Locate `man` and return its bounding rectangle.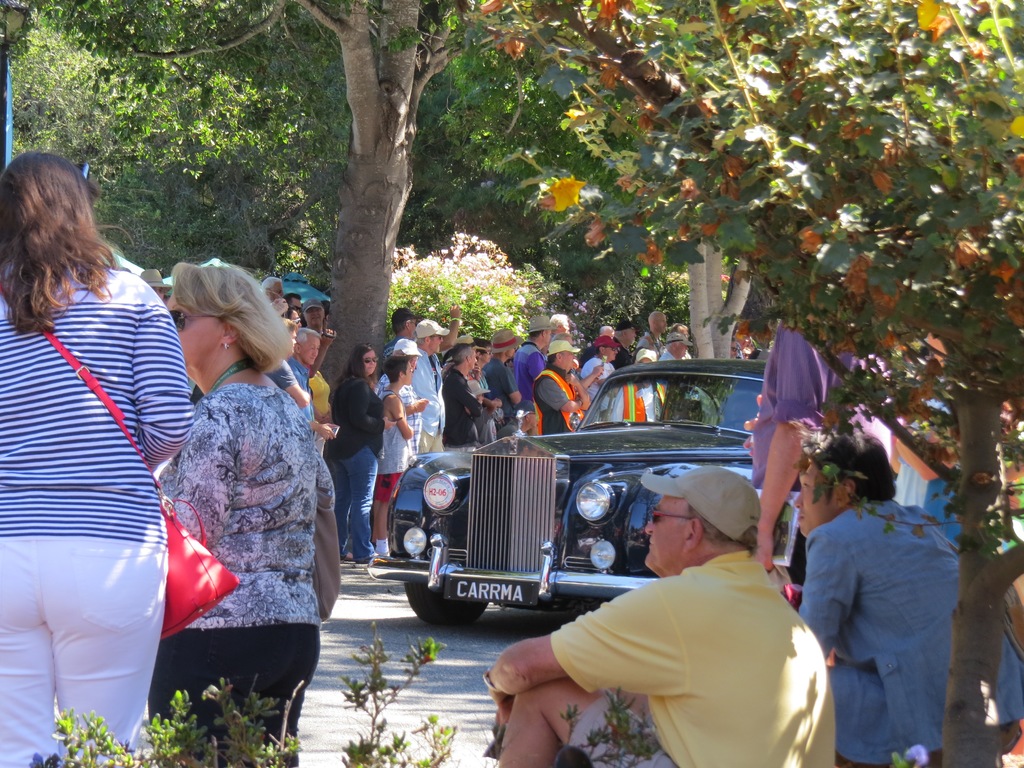
l=511, t=316, r=559, b=404.
